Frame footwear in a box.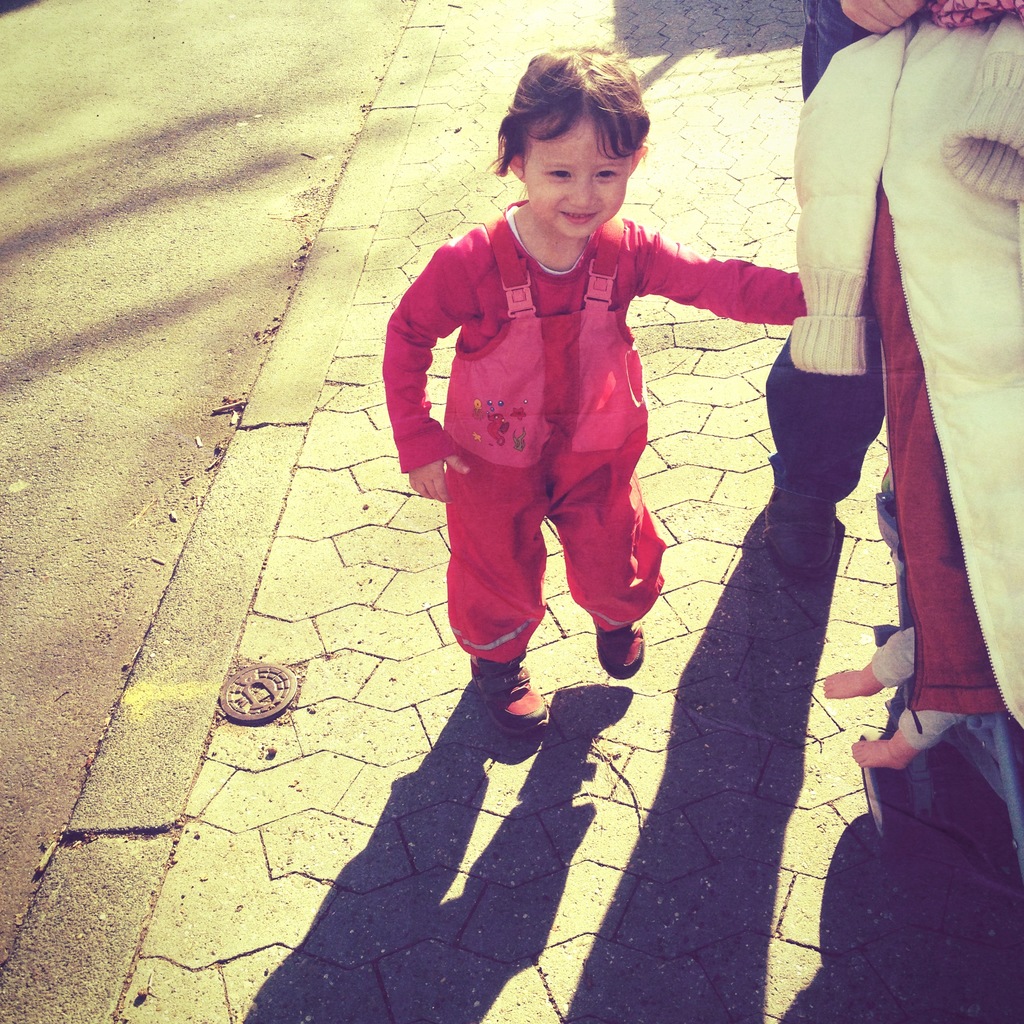
<region>758, 484, 832, 577</region>.
